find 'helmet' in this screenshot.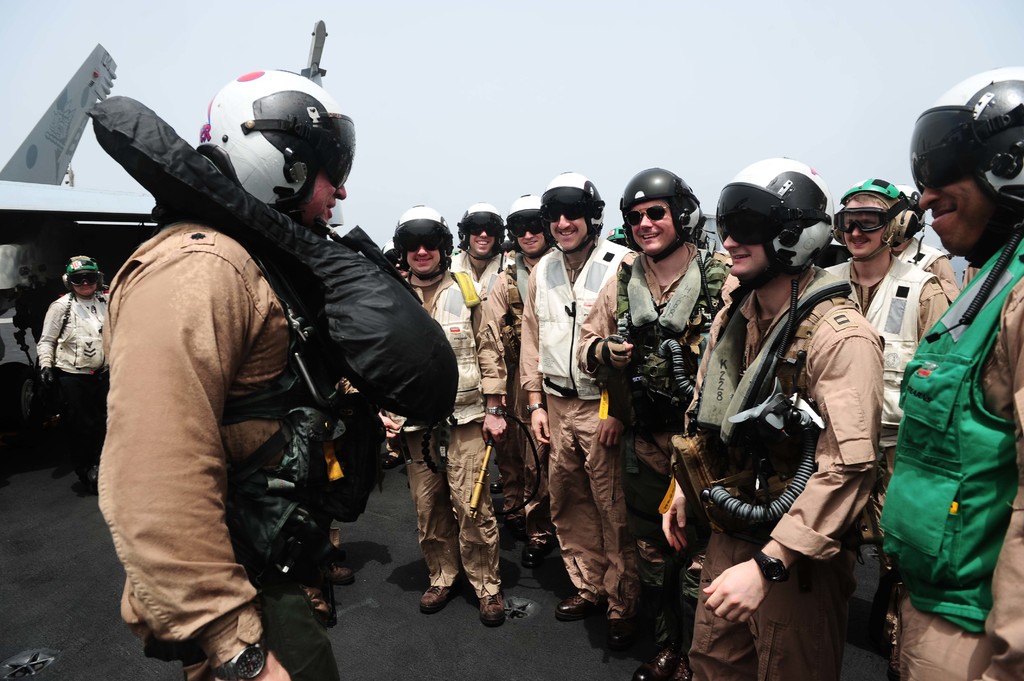
The bounding box for 'helmet' is 456 204 503 264.
